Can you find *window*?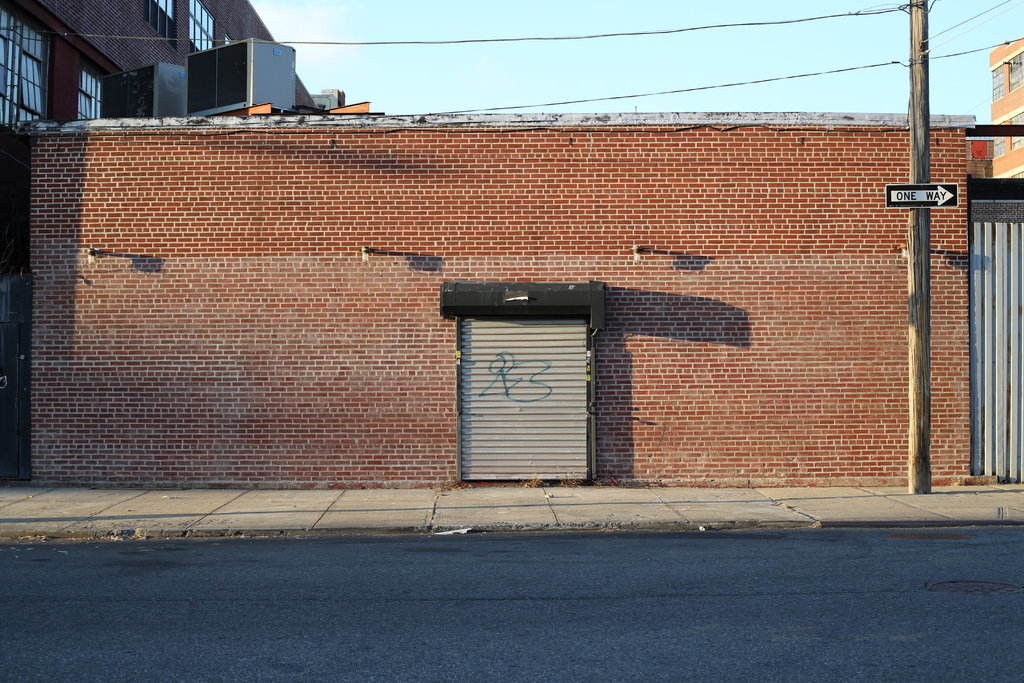
Yes, bounding box: <box>141,2,178,53</box>.
